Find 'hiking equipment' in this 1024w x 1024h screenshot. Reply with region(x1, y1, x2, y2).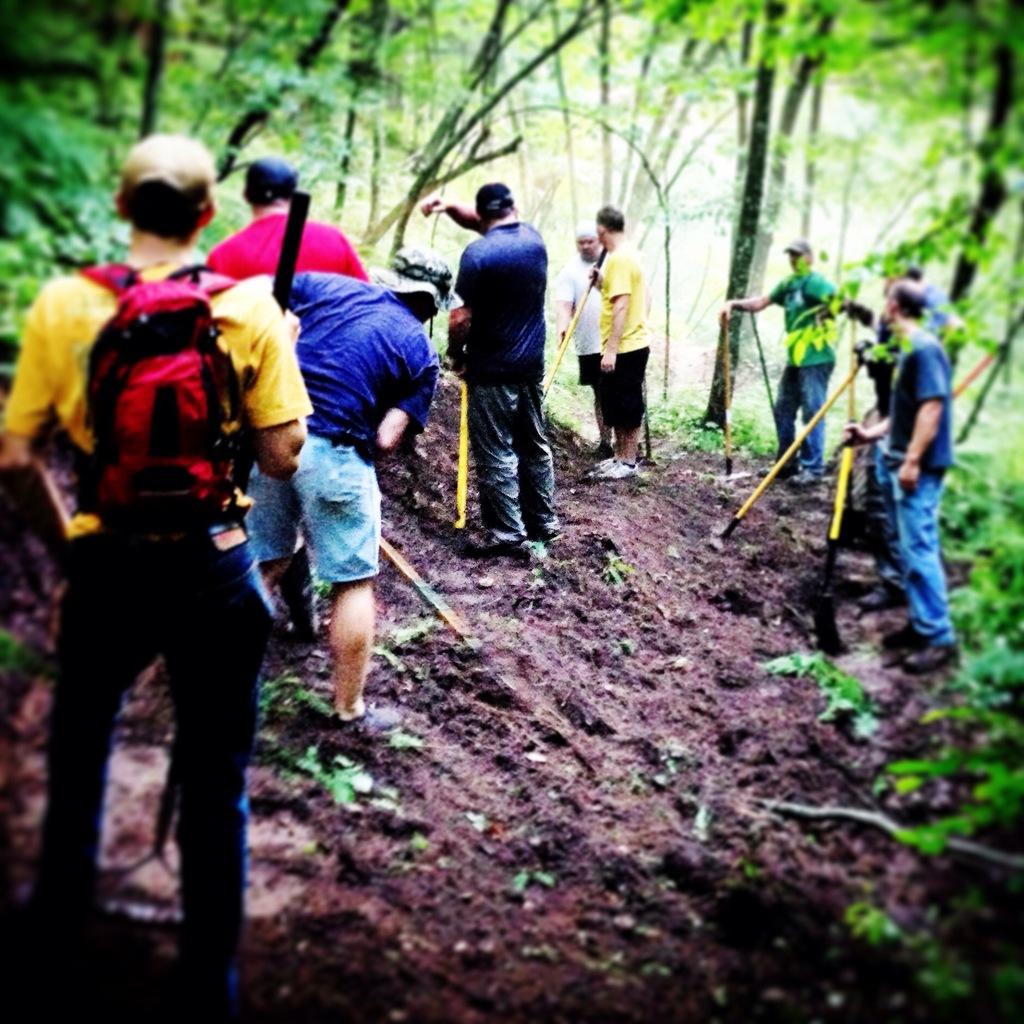
region(806, 412, 856, 603).
